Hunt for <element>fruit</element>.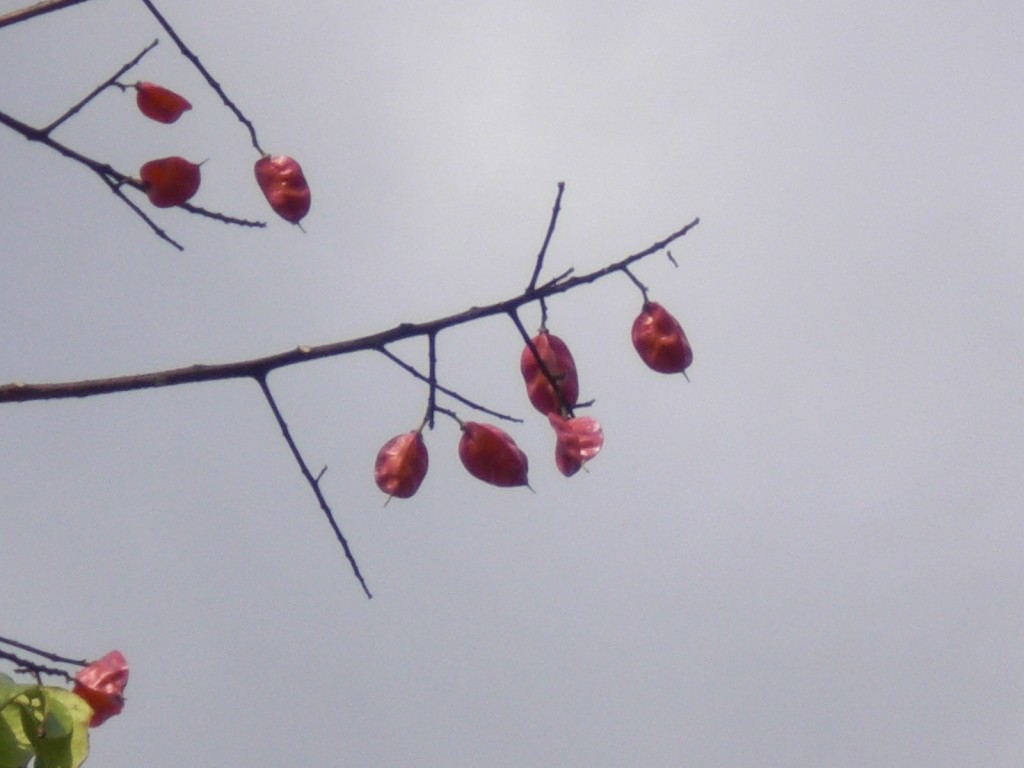
Hunted down at (519, 327, 579, 418).
